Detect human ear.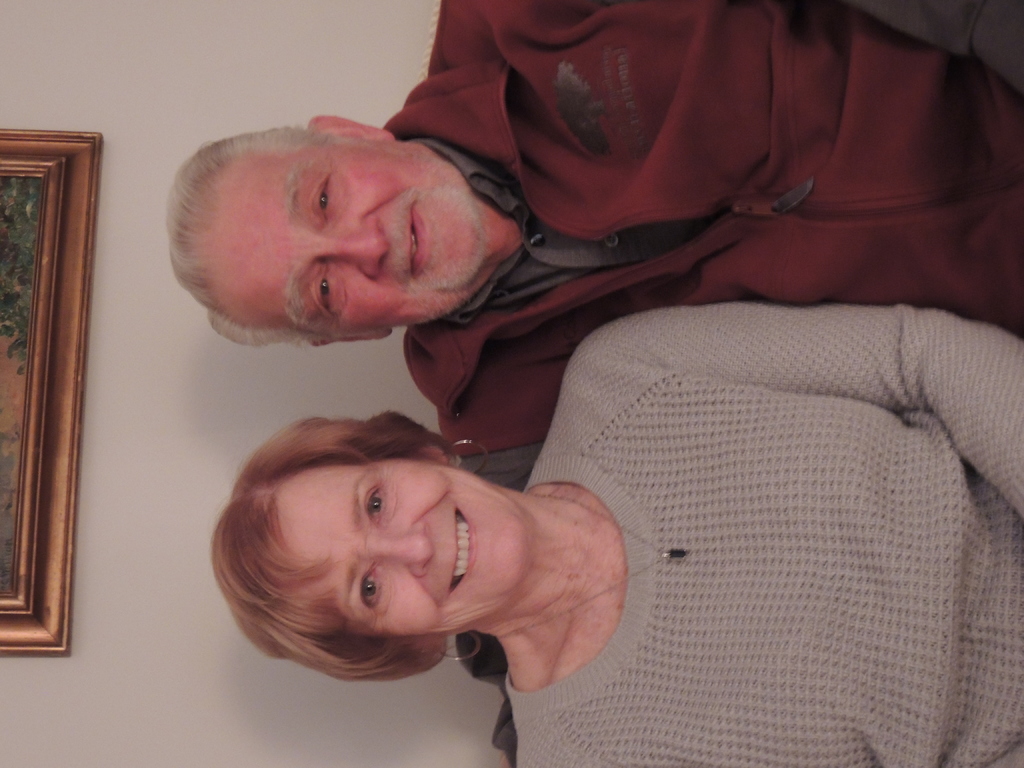
Detected at box=[311, 109, 388, 142].
